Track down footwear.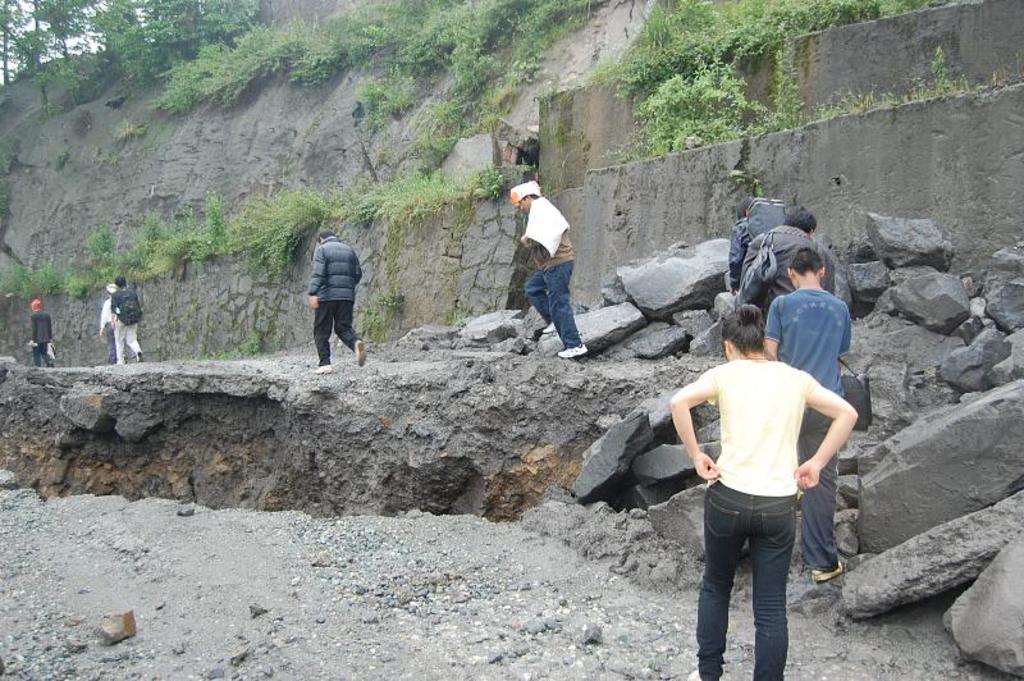
Tracked to detection(356, 339, 367, 367).
